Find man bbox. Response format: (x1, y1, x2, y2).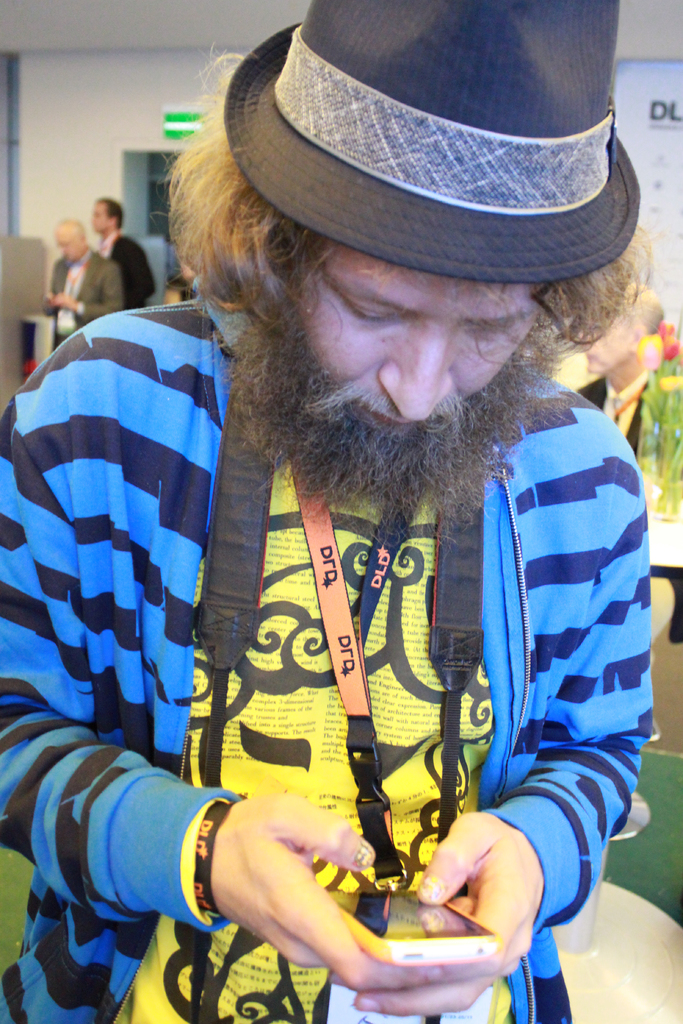
(92, 196, 155, 324).
